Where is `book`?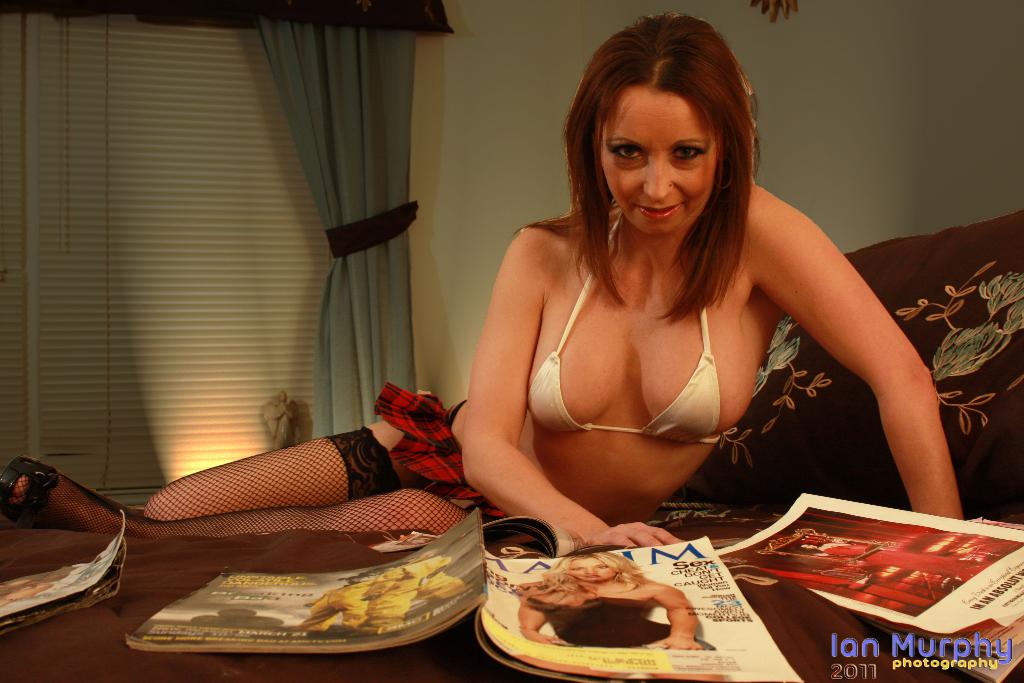
[715, 488, 1023, 666].
